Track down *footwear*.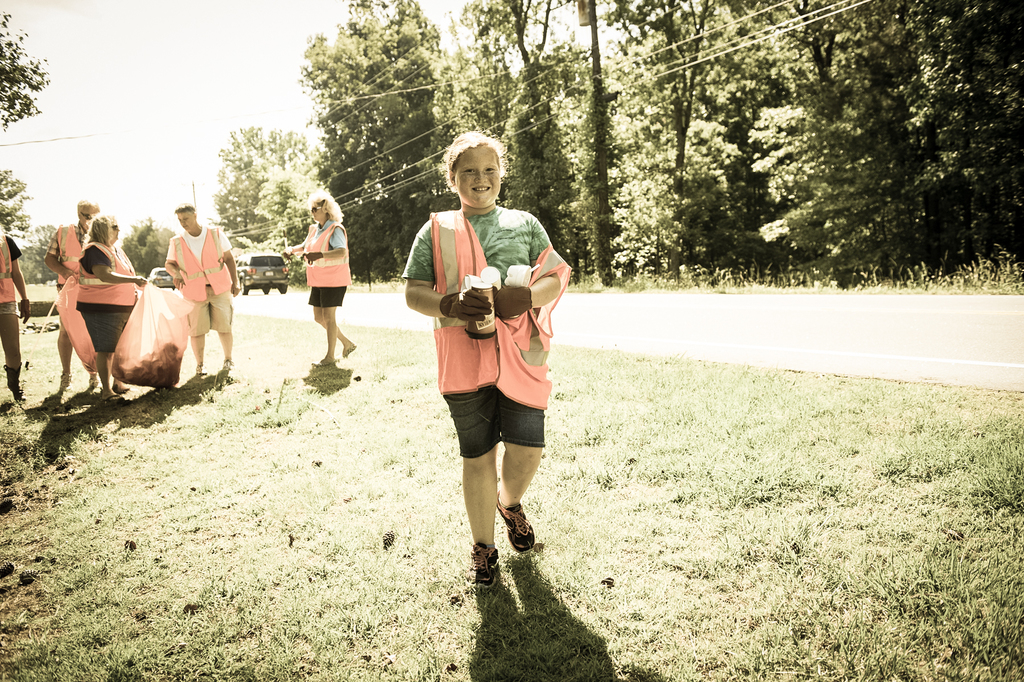
Tracked to x1=100, y1=387, x2=113, y2=404.
